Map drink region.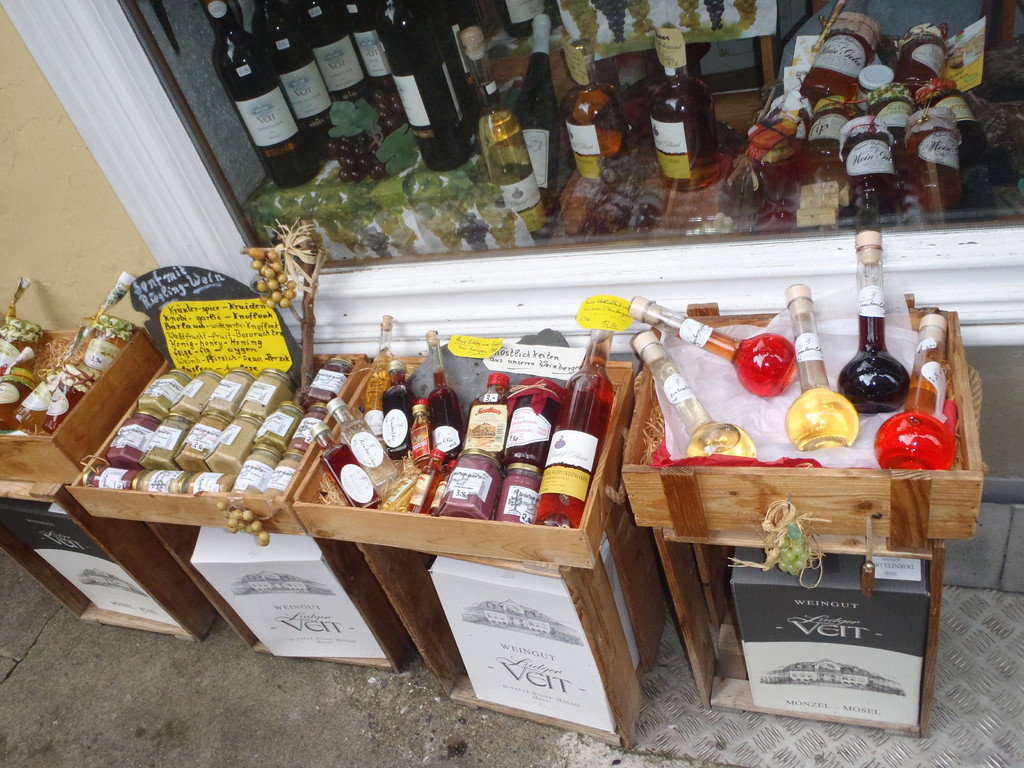
Mapped to {"x1": 797, "y1": 27, "x2": 875, "y2": 105}.
